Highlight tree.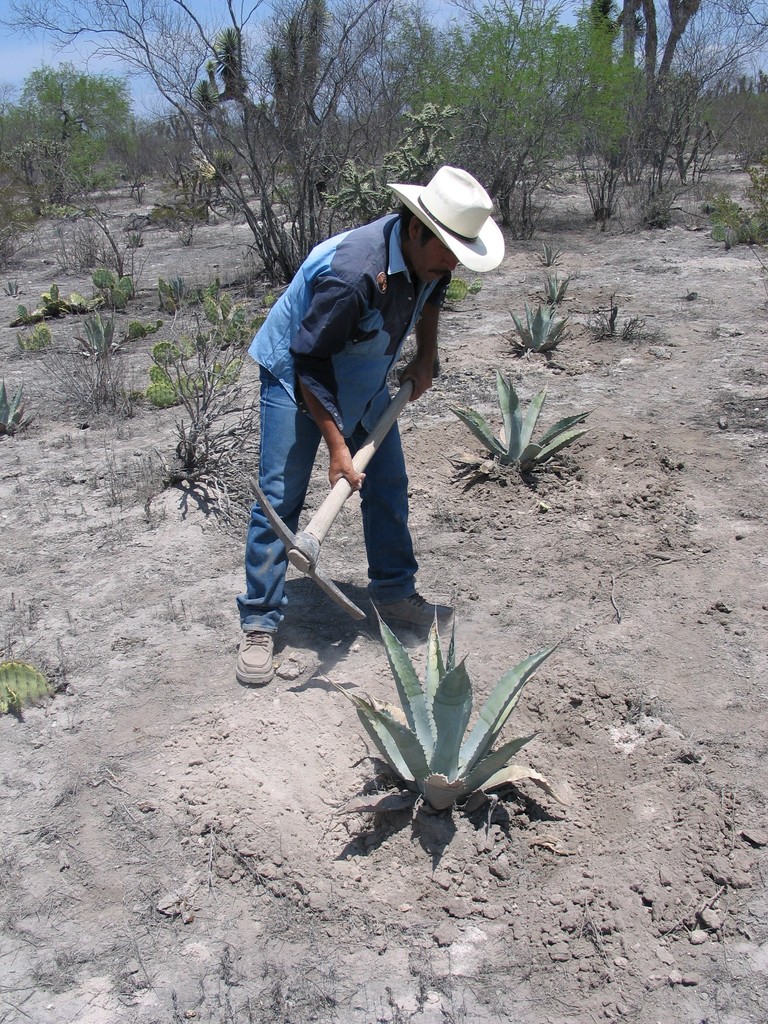
Highlighted region: locate(556, 10, 767, 232).
